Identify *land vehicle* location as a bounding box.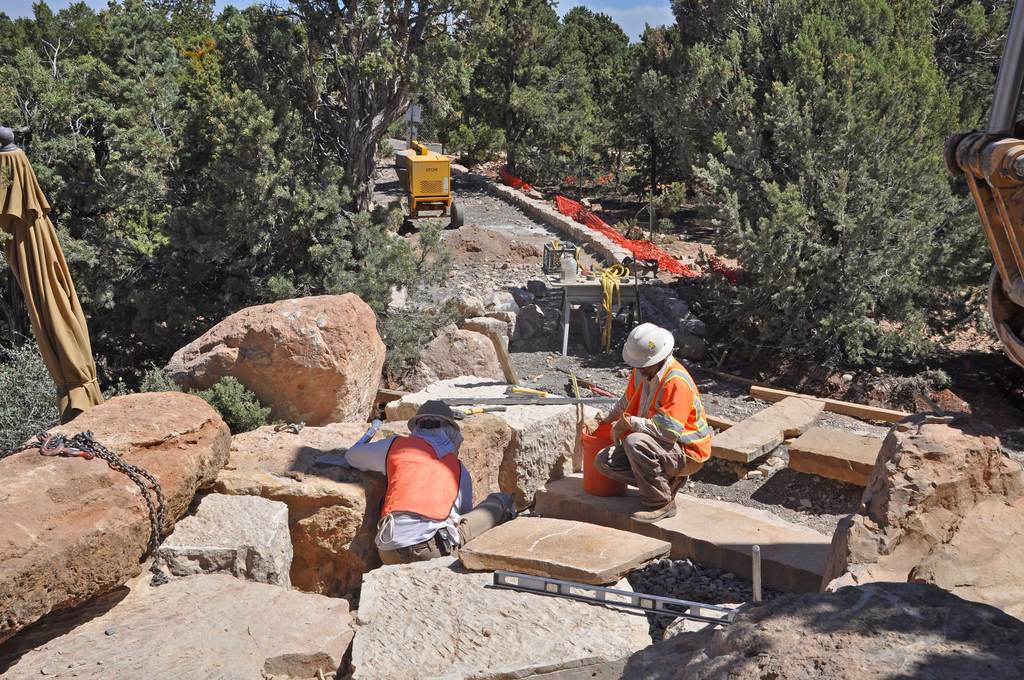
(left=941, top=0, right=1023, bottom=371).
